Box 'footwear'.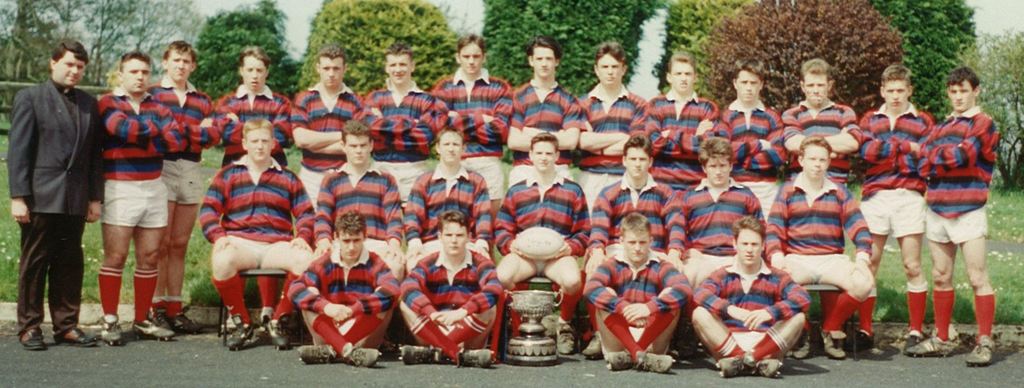
[148,306,171,331].
